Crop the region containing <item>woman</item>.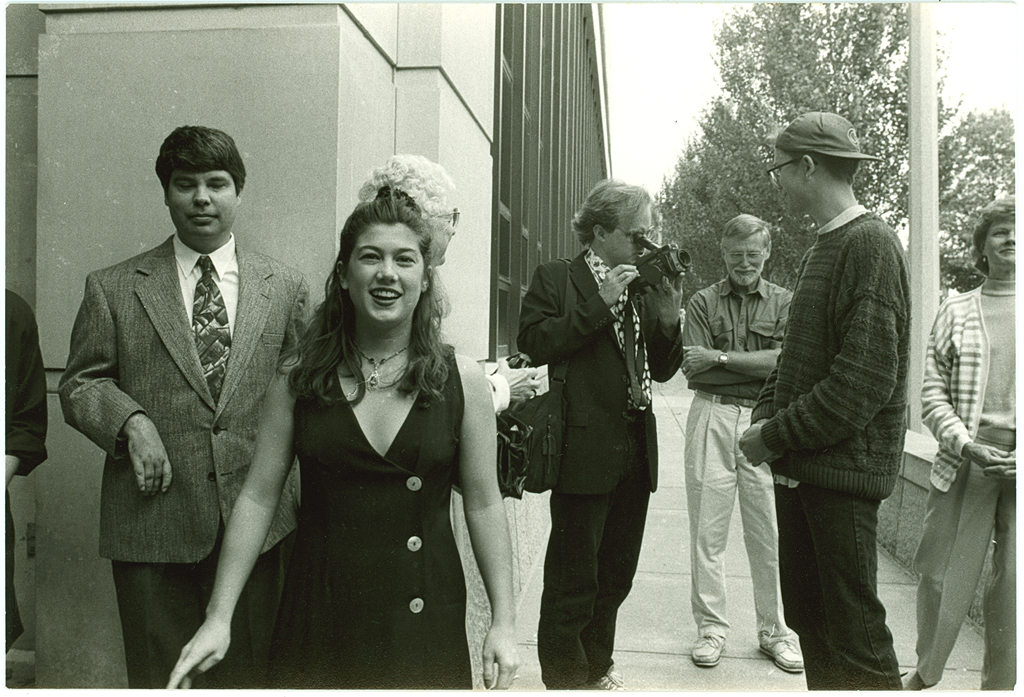
Crop region: (left=237, top=173, right=504, bottom=689).
